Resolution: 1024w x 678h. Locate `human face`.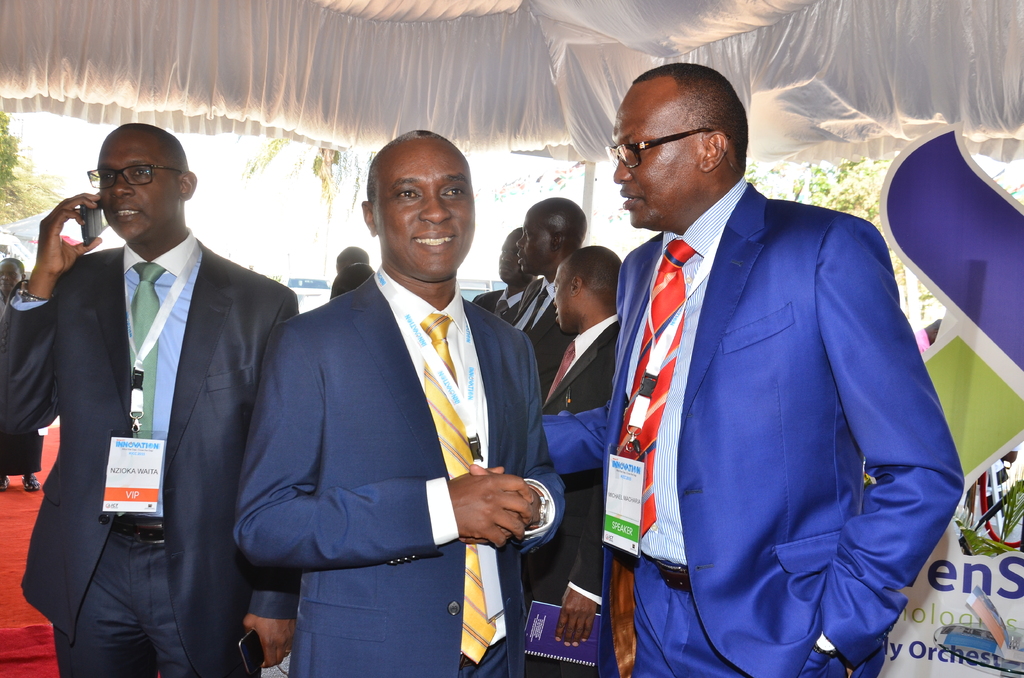
[x1=0, y1=261, x2=19, y2=293].
